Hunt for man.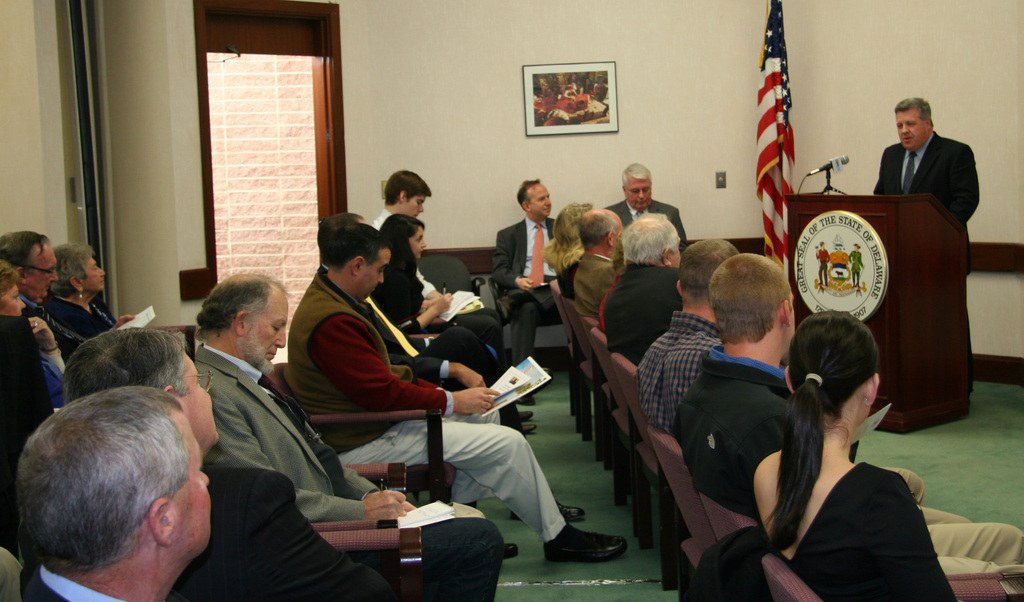
Hunted down at <bbox>18, 381, 215, 601</bbox>.
